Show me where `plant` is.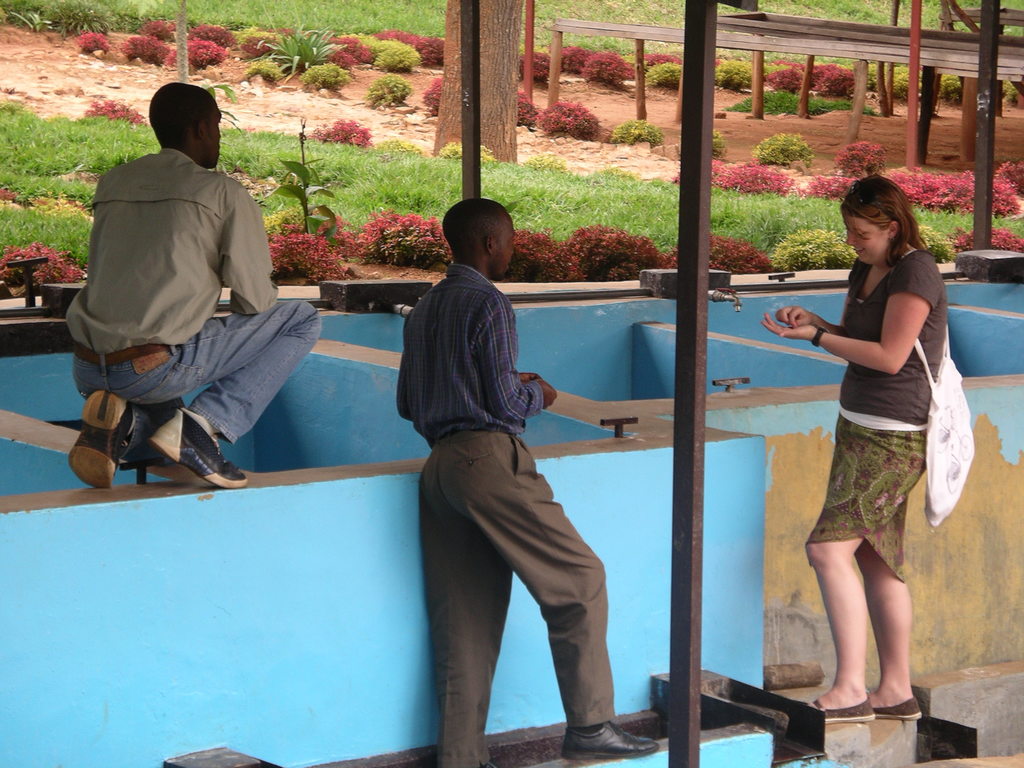
`plant` is at BBox(133, 16, 179, 35).
